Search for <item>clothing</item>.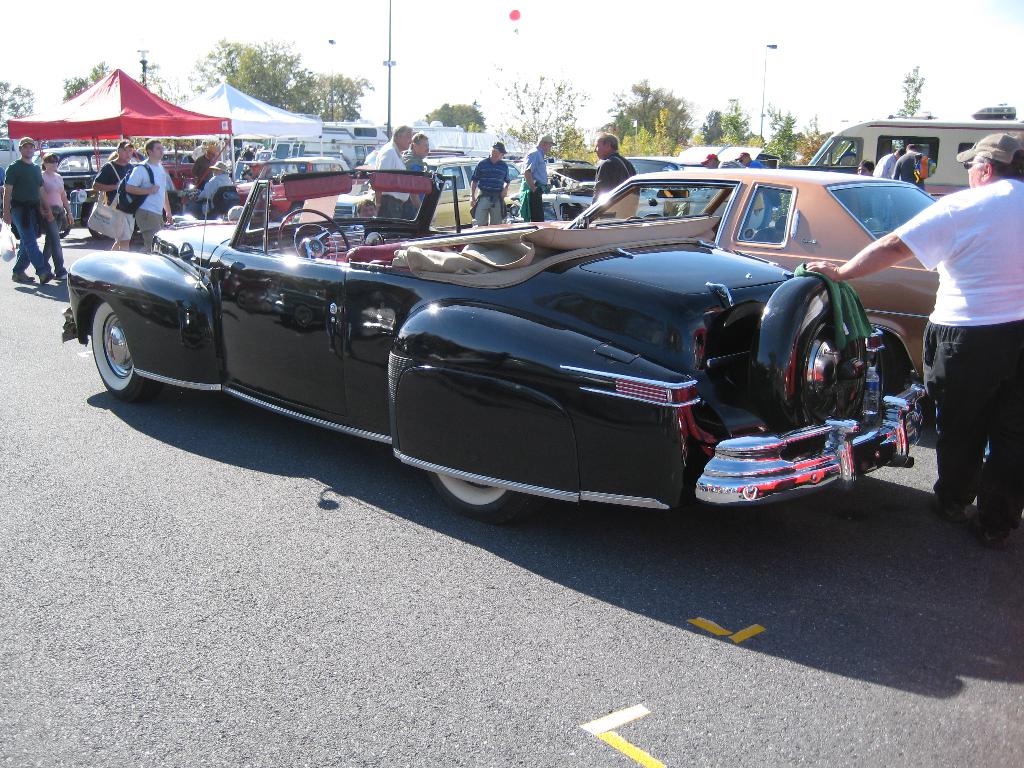
Found at x1=749 y1=160 x2=784 y2=208.
